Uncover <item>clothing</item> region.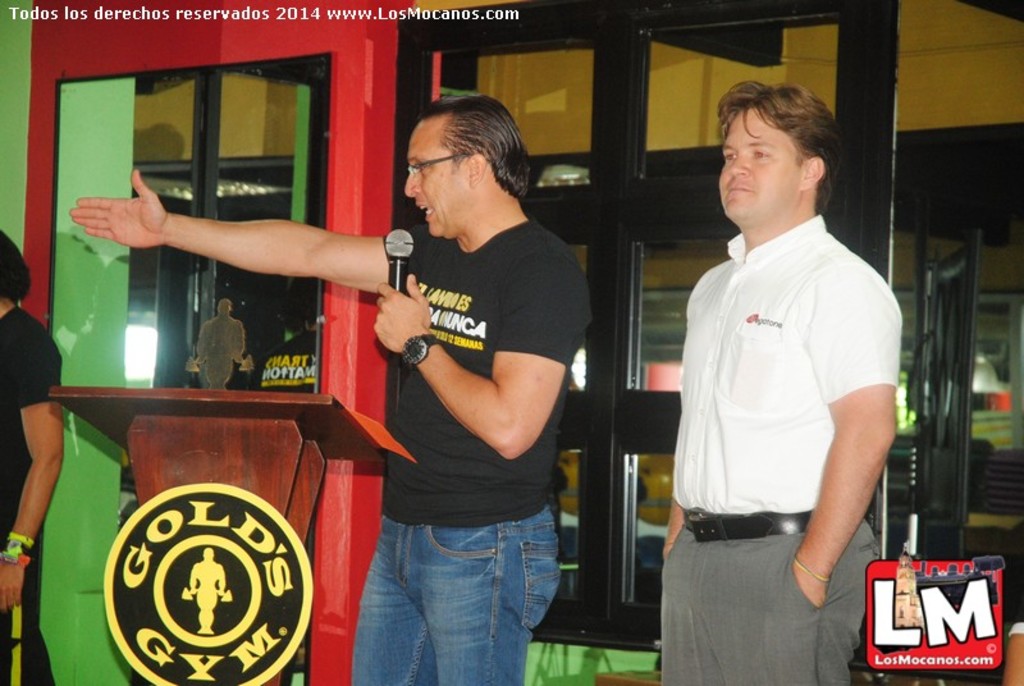
Uncovered: rect(351, 220, 594, 685).
